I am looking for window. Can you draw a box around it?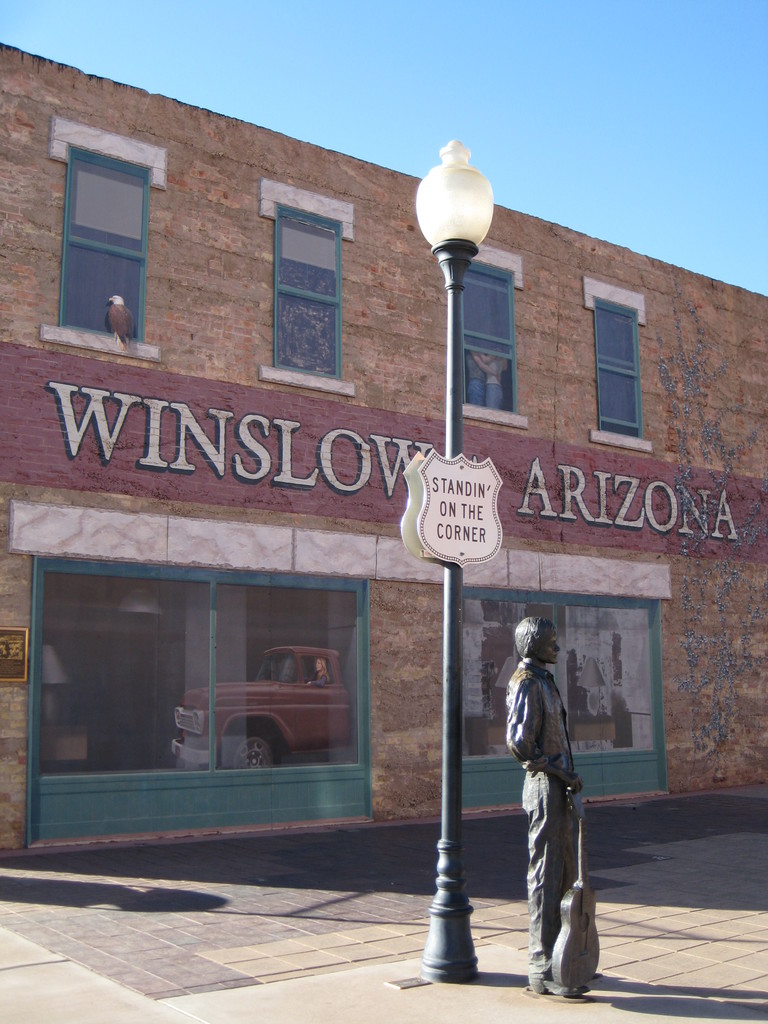
Sure, the bounding box is x1=60, y1=143, x2=147, y2=339.
